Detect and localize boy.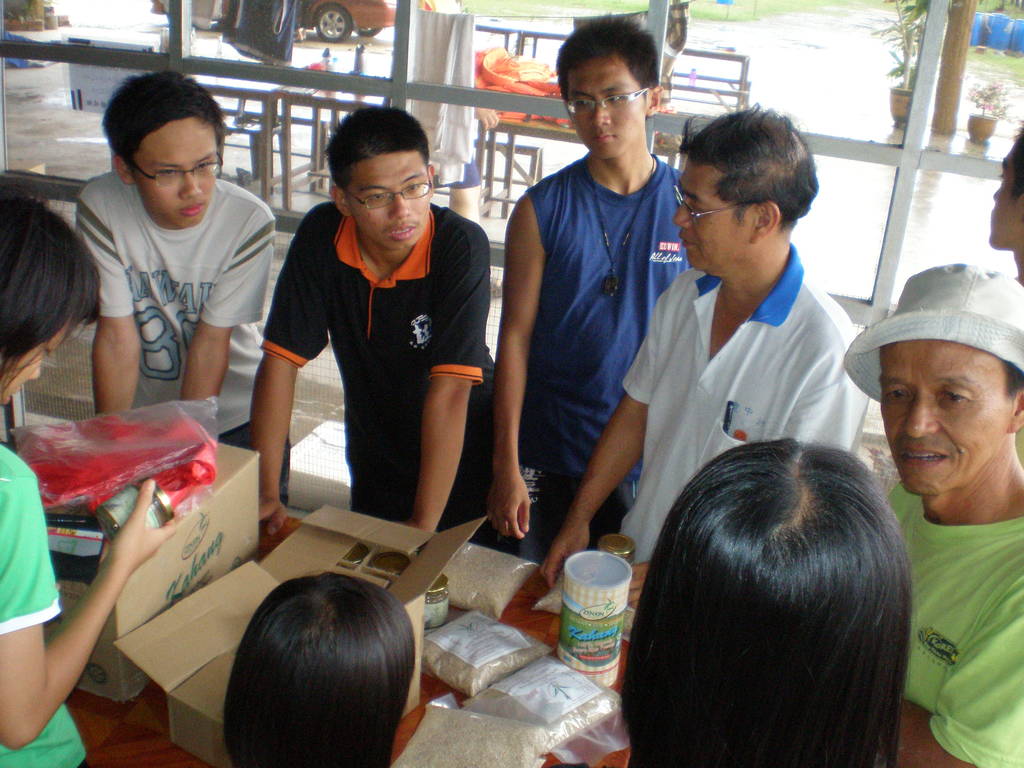
Localized at l=491, t=13, r=698, b=564.
